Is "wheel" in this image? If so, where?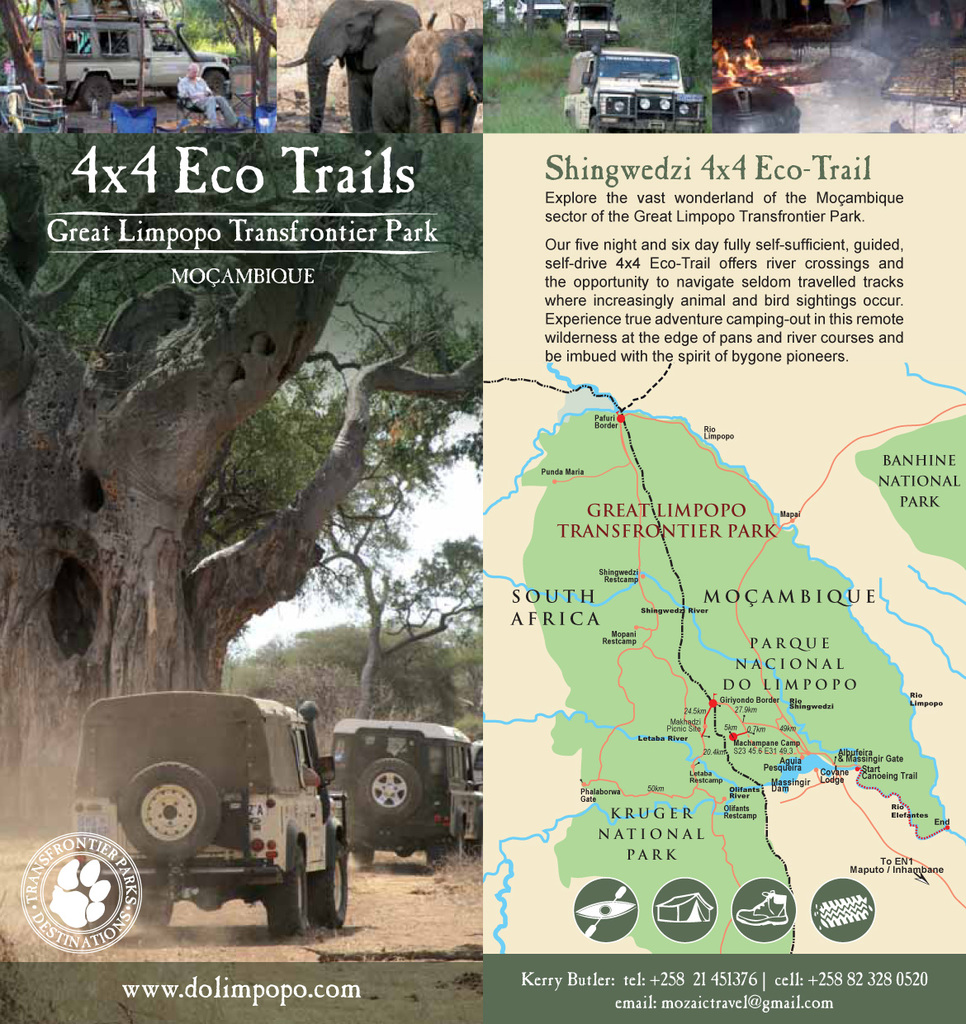
Yes, at region(97, 758, 209, 879).
